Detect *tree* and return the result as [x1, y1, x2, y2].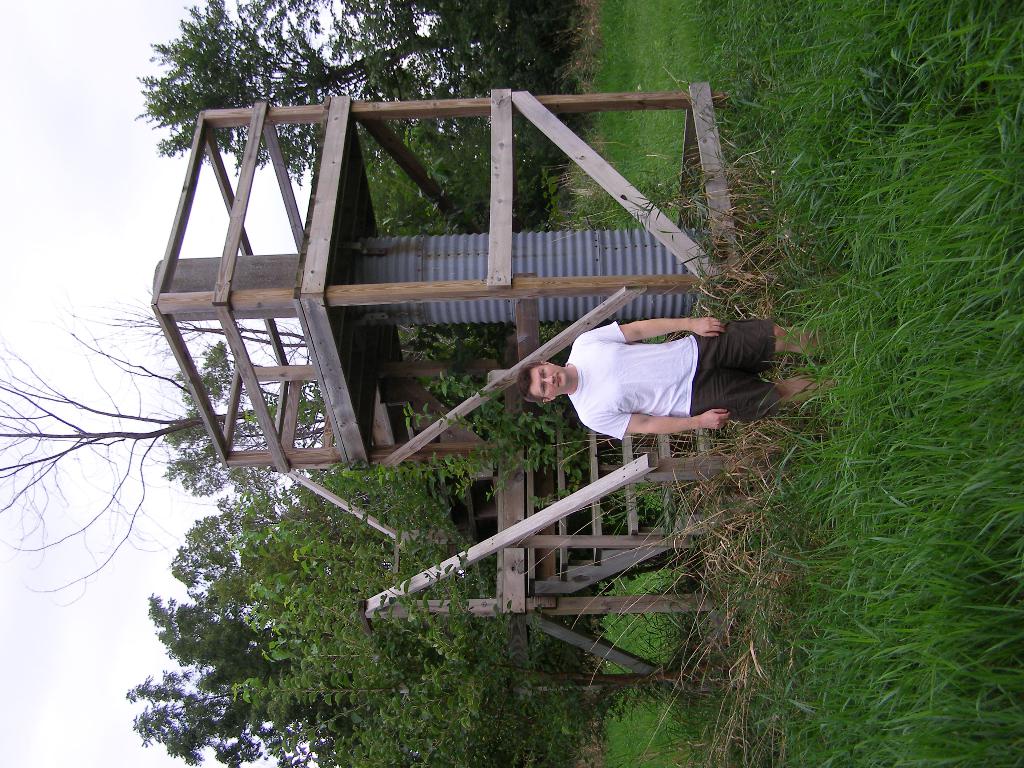
[150, 336, 355, 531].
